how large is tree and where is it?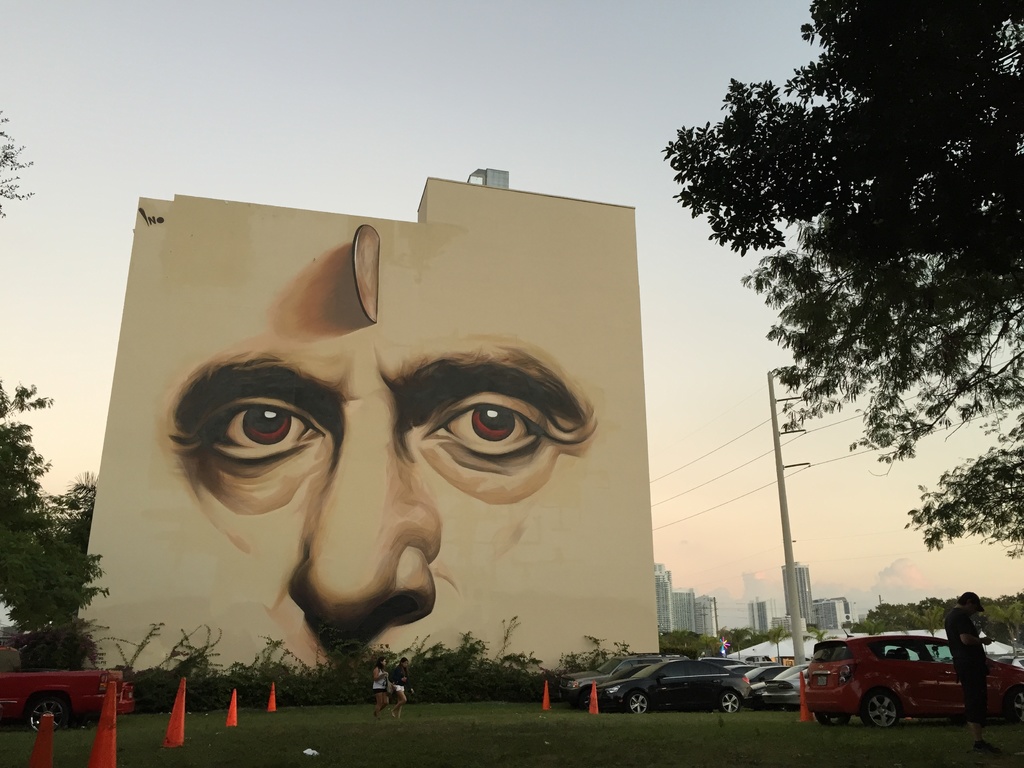
Bounding box: bbox=[0, 372, 117, 701].
